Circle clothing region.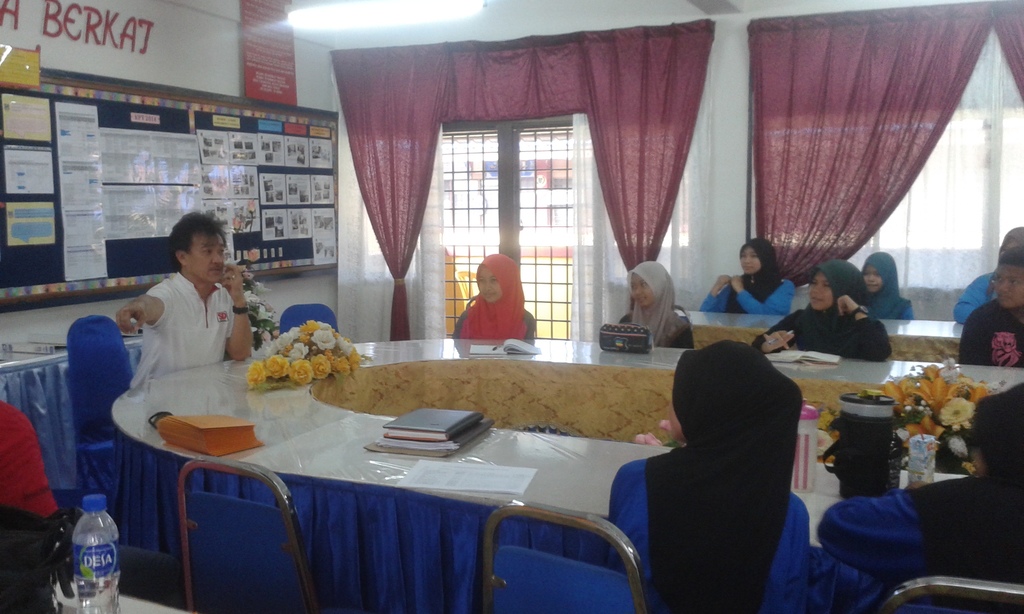
Region: [817, 381, 1023, 613].
